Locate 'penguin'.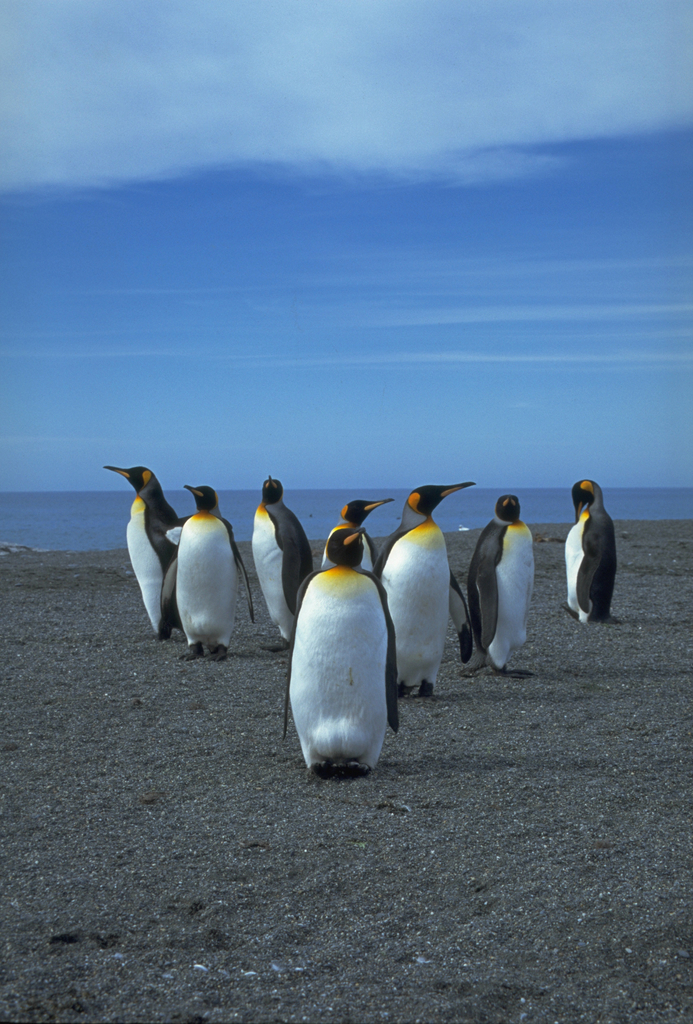
Bounding box: region(284, 529, 400, 775).
